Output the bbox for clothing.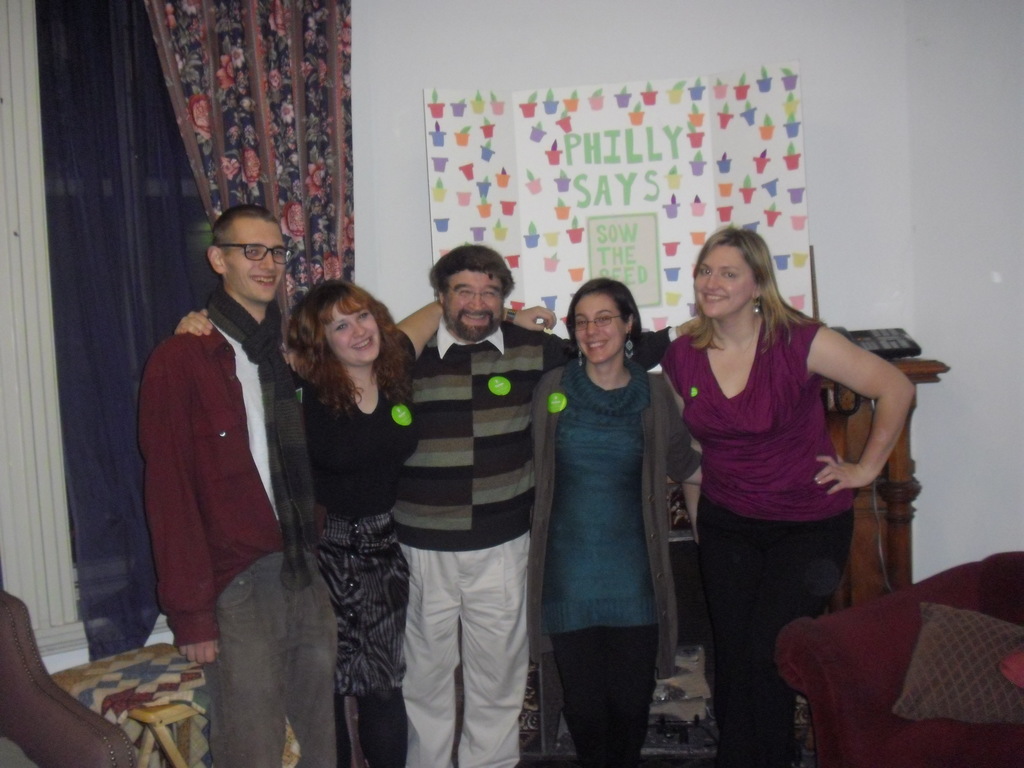
rect(660, 305, 852, 767).
